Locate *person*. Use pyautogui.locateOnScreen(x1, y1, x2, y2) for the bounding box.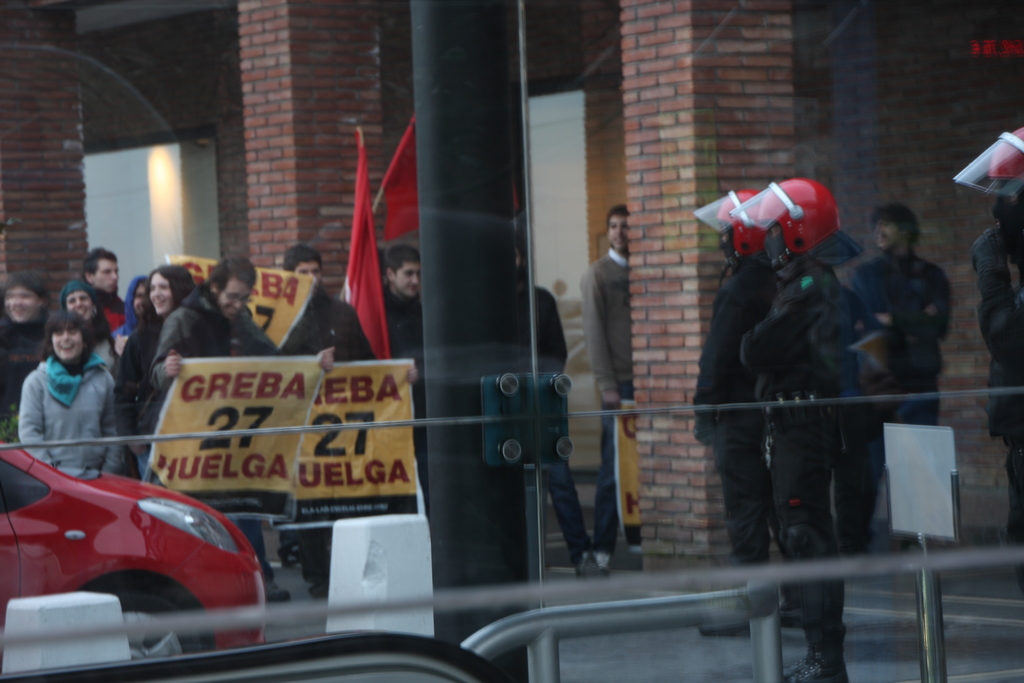
pyautogui.locateOnScreen(856, 202, 933, 563).
